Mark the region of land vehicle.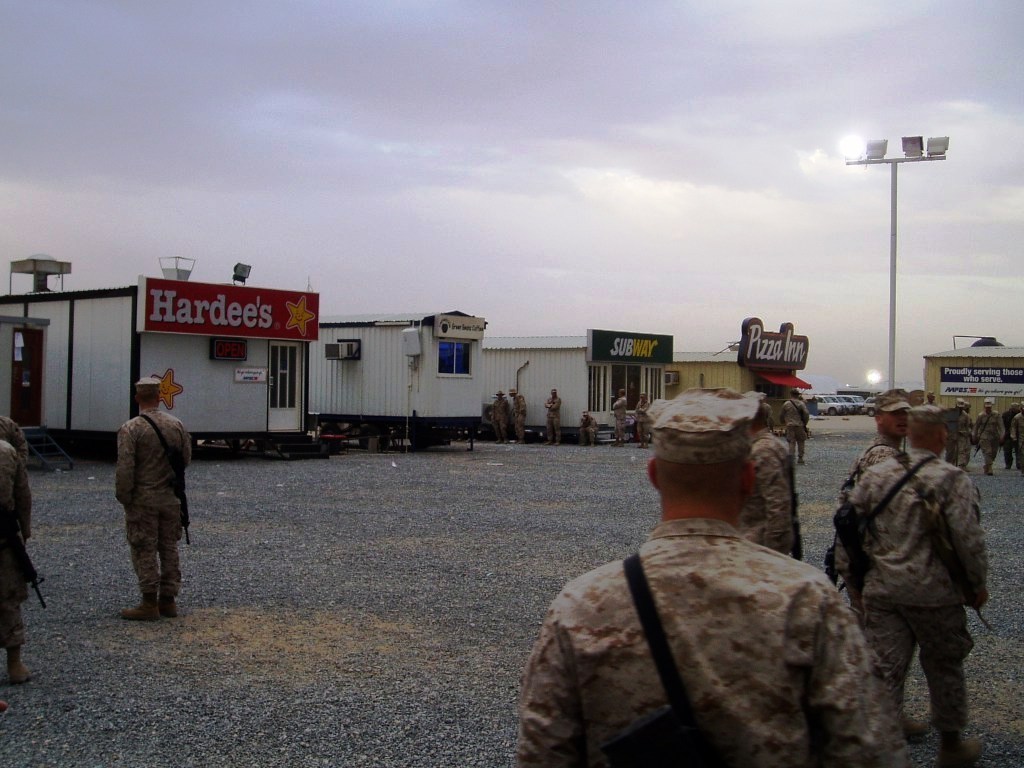
Region: pyautogui.locateOnScreen(867, 400, 878, 413).
